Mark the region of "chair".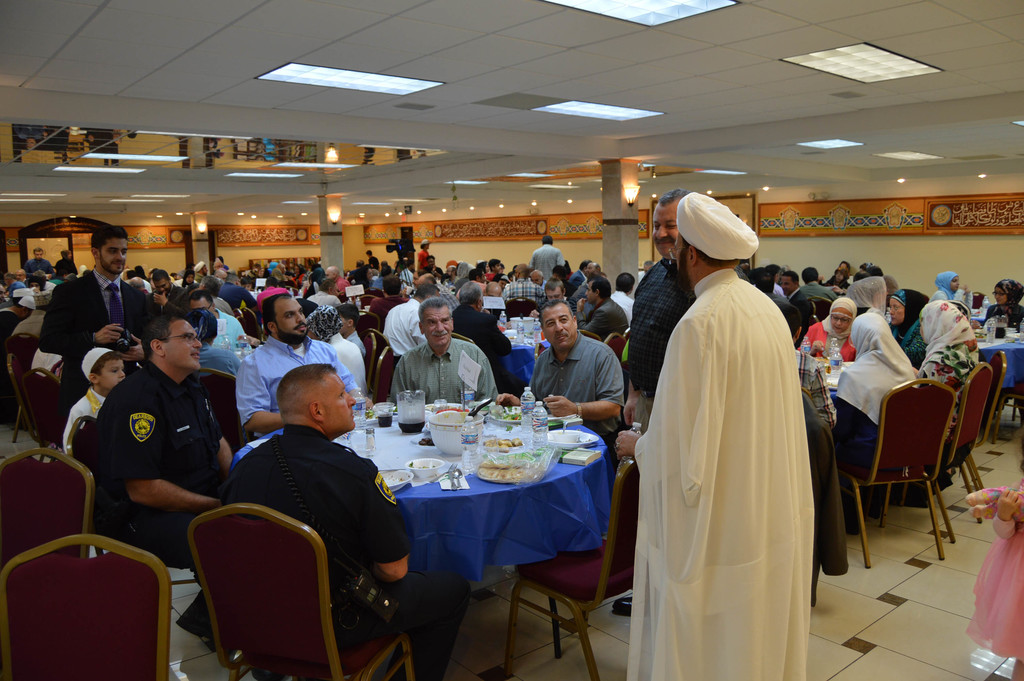
Region: <box>968,290,989,313</box>.
